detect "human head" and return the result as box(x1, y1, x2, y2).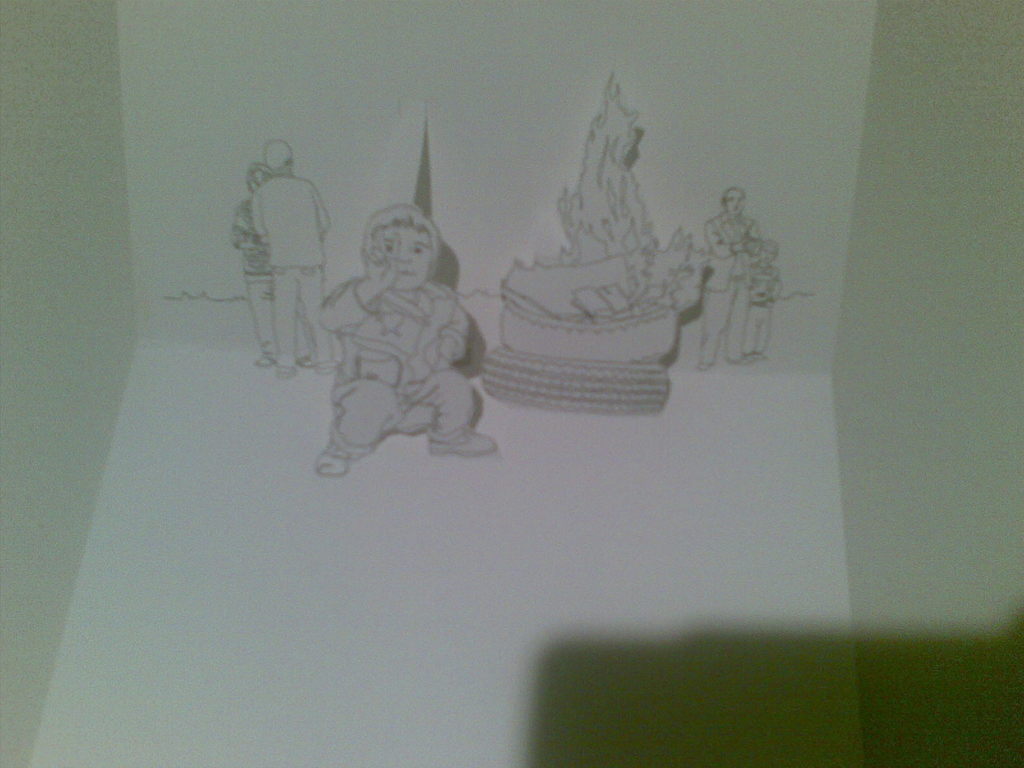
box(348, 193, 444, 287).
